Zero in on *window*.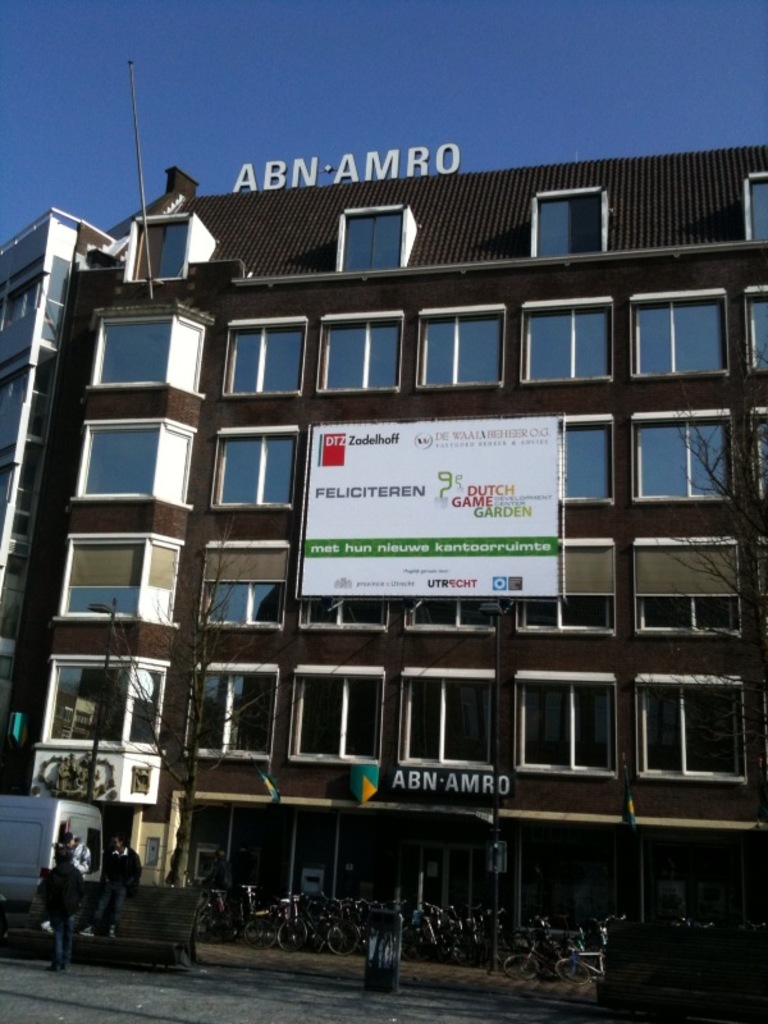
Zeroed in: BBox(539, 170, 628, 243).
